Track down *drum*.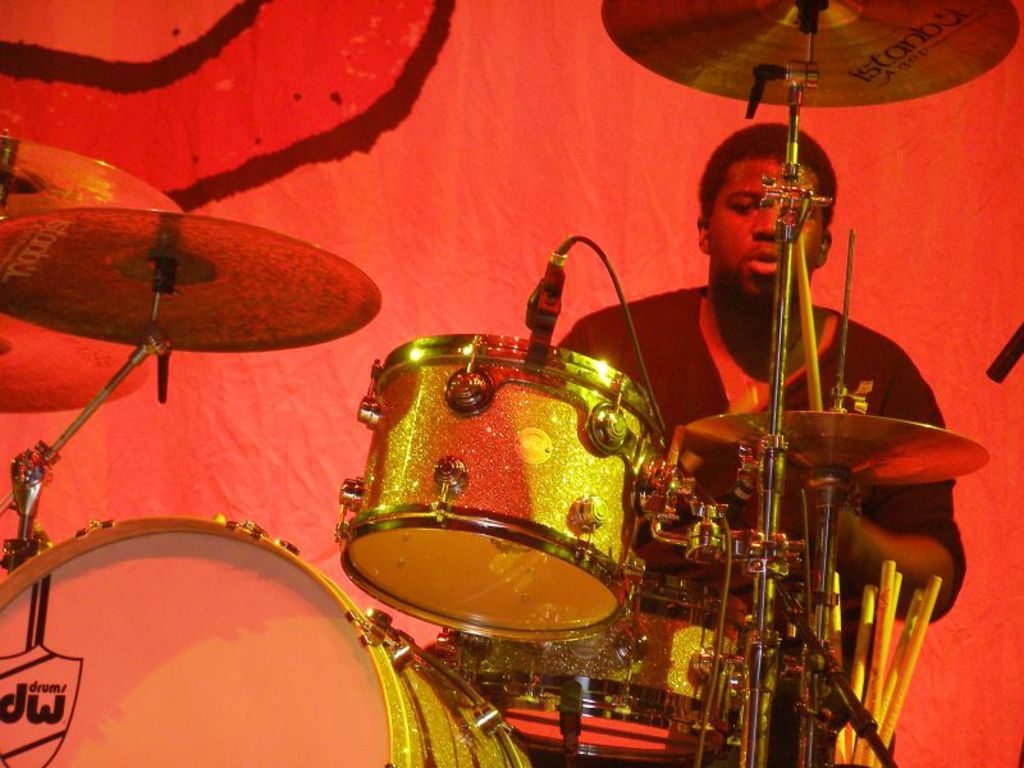
Tracked to 438:573:750:756.
